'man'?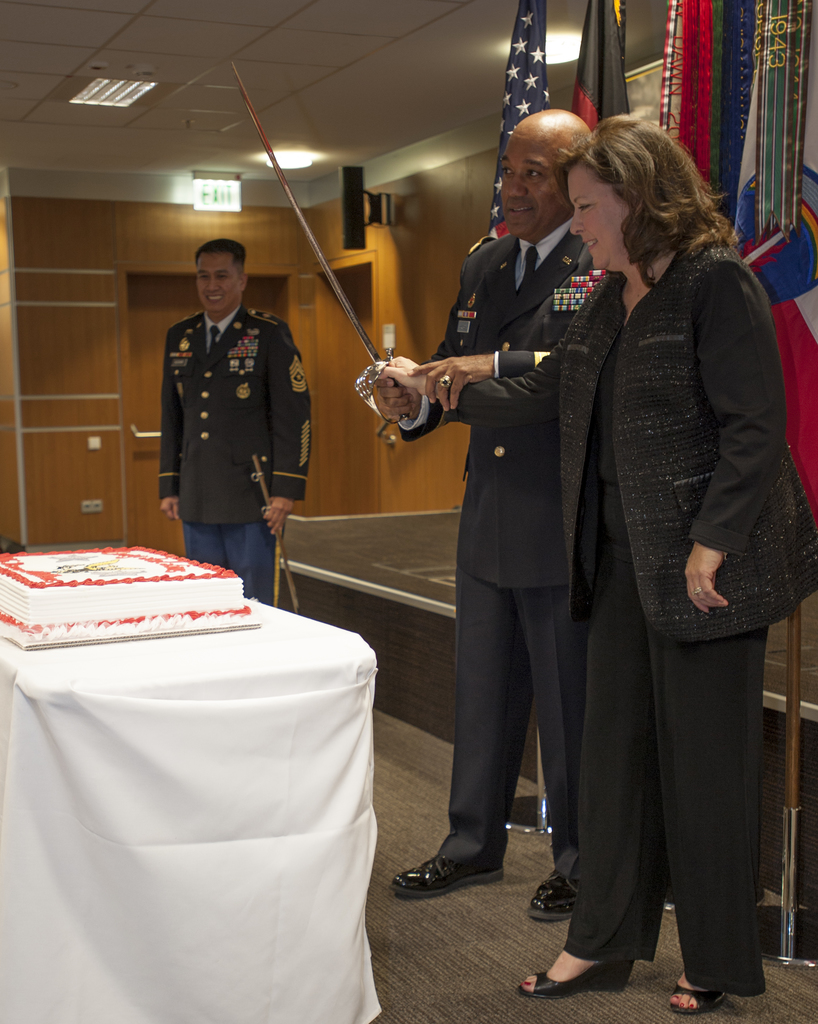
148,239,327,617
